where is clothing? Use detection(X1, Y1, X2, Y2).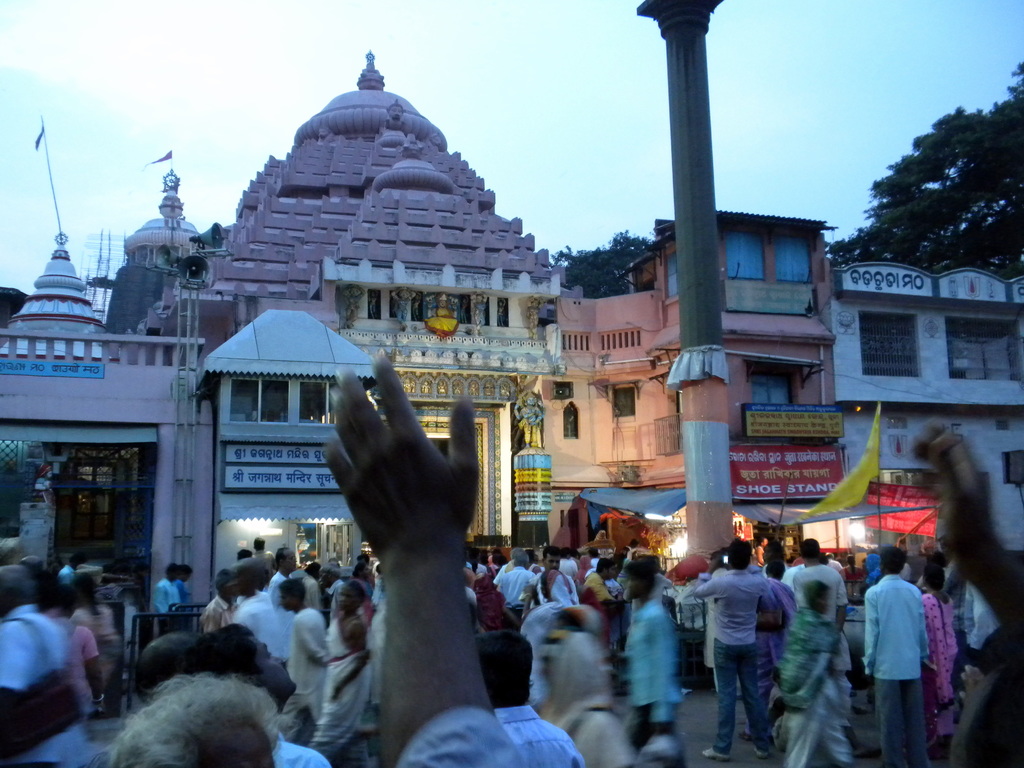
detection(791, 557, 851, 715).
